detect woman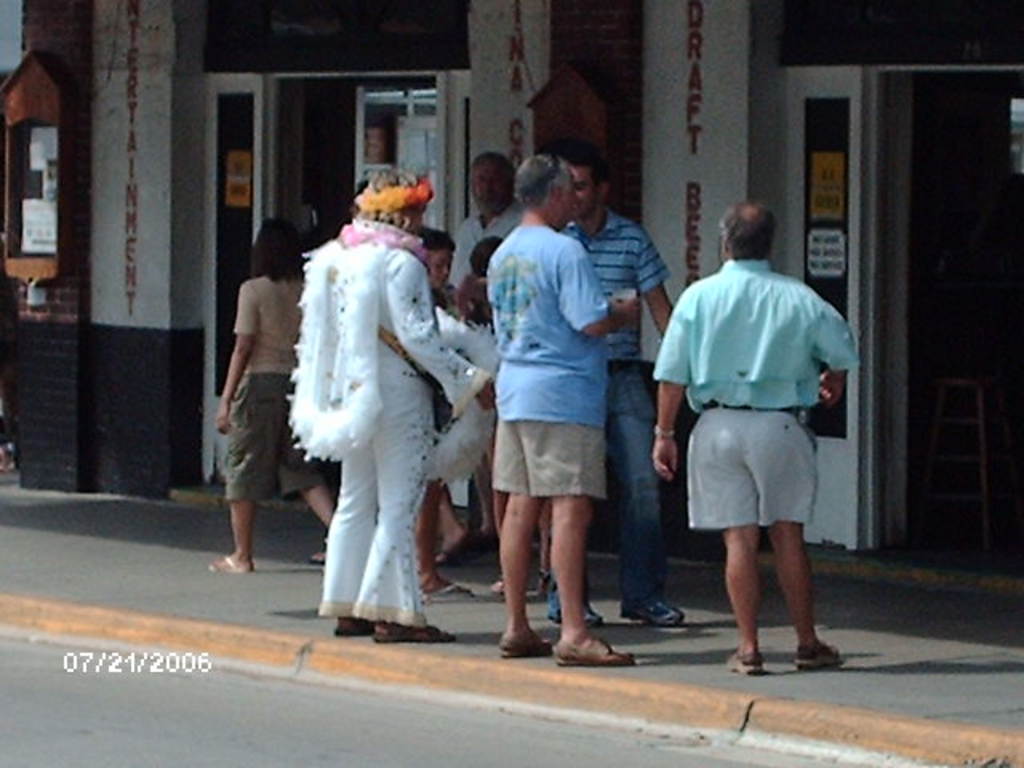
locate(275, 179, 482, 638)
